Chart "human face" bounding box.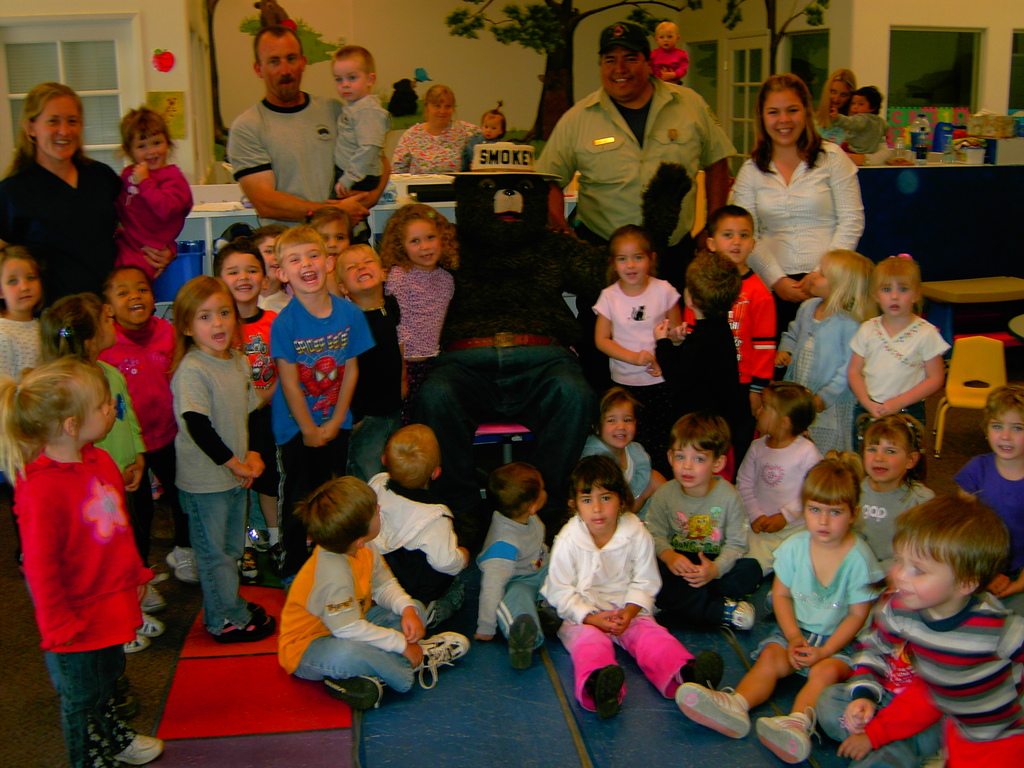
Charted: bbox=[888, 535, 962, 611].
